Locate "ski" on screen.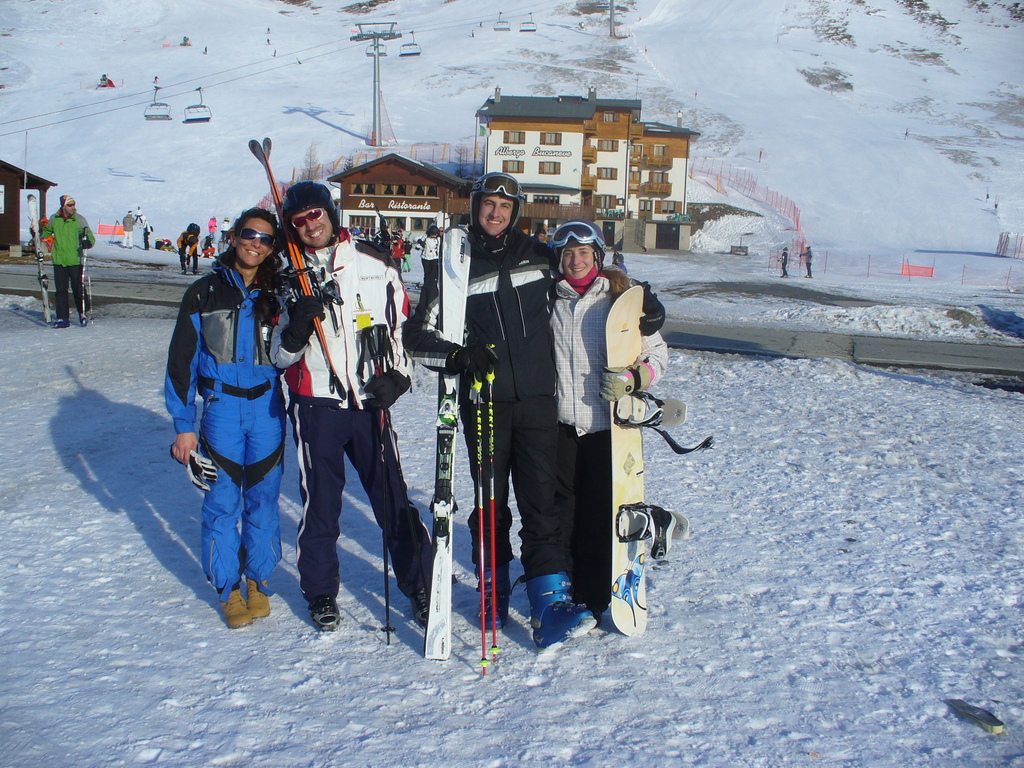
On screen at 74:230:91:333.
